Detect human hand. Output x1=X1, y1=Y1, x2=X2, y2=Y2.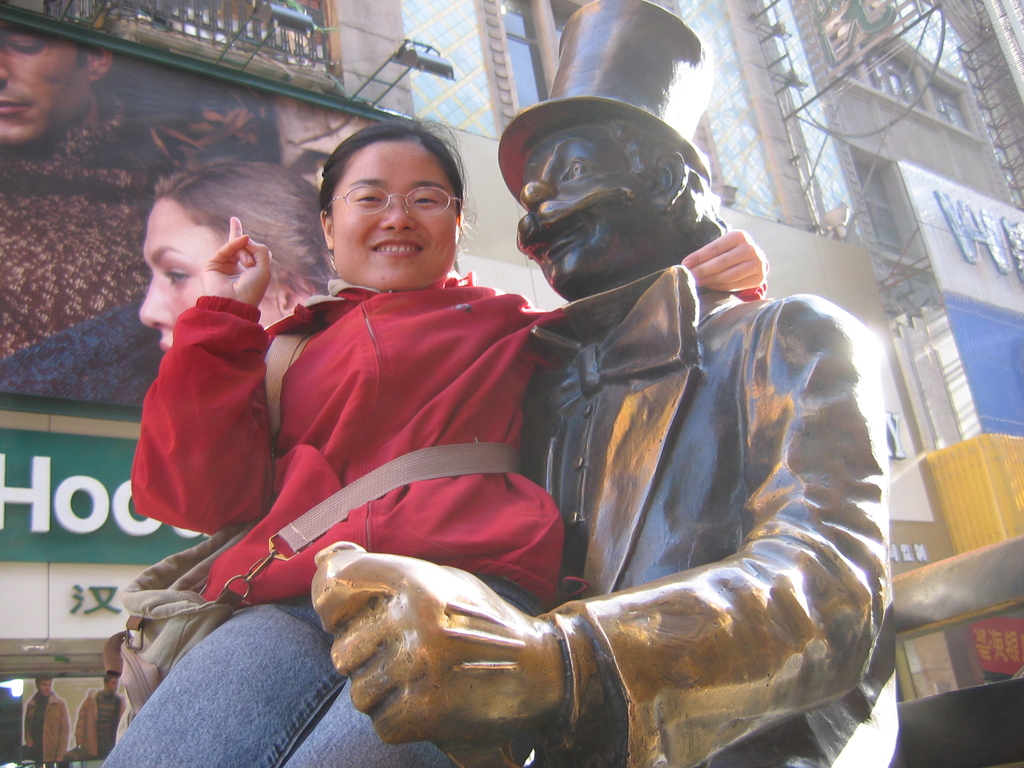
x1=200, y1=214, x2=273, y2=308.
